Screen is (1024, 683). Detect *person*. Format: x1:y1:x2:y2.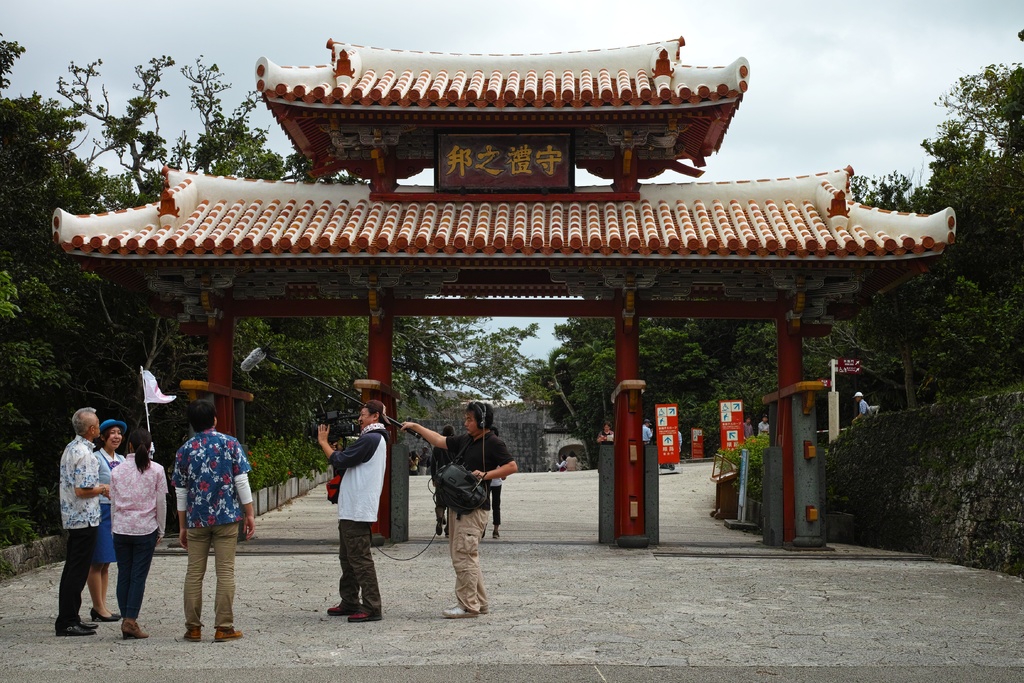
53:406:107:634.
